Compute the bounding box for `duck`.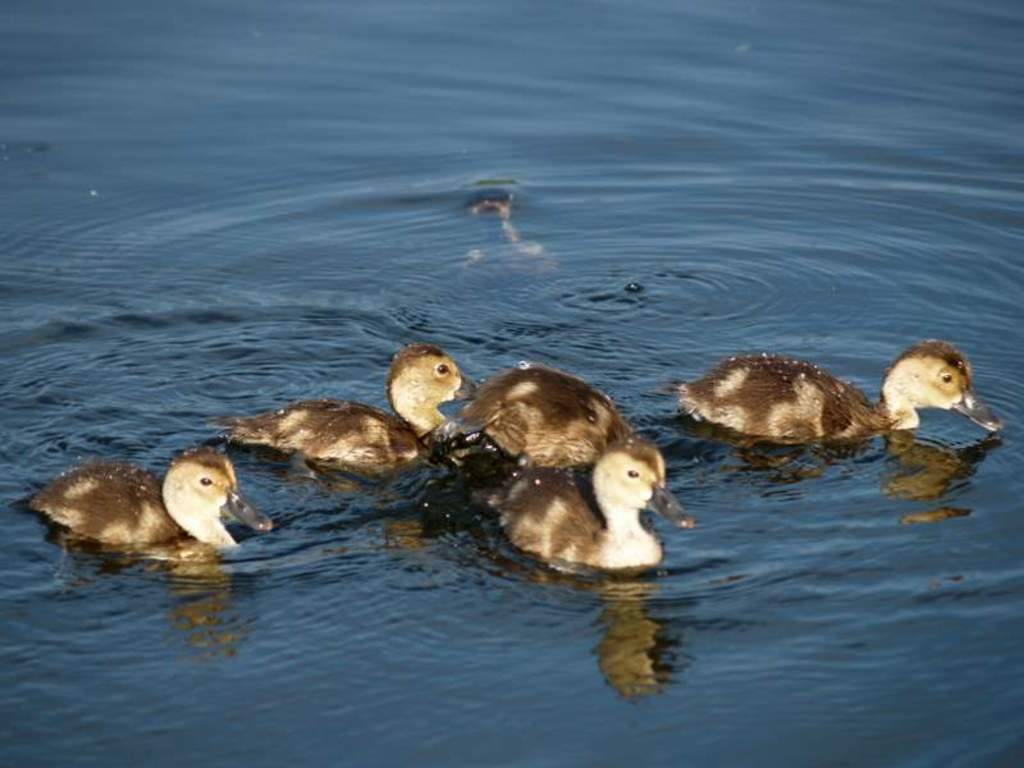
(x1=23, y1=439, x2=275, y2=577).
